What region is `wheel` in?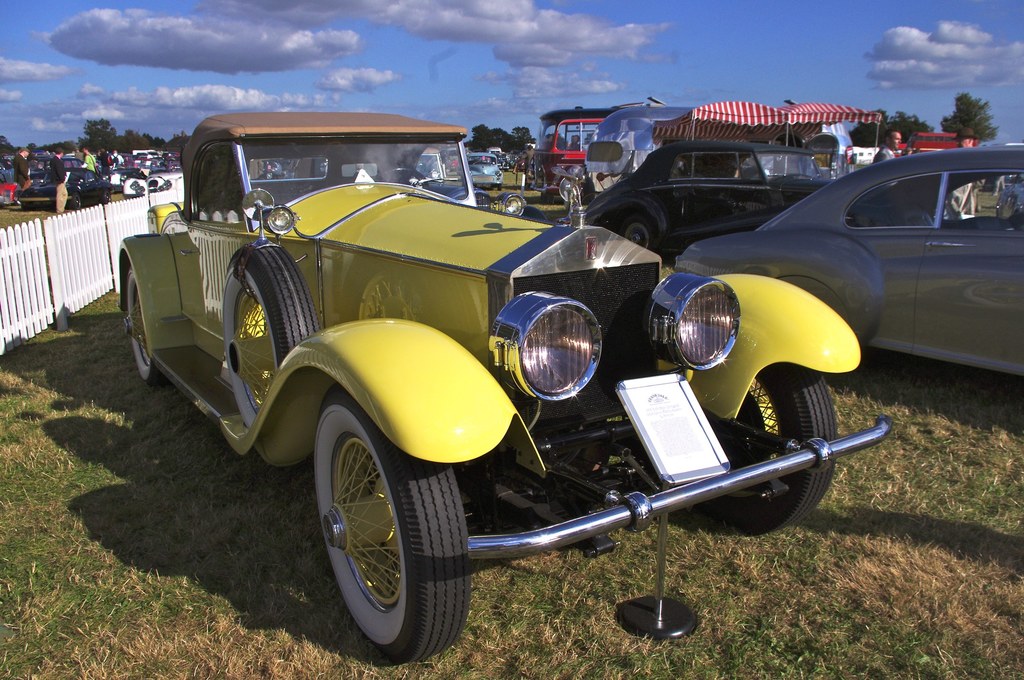
x1=372, y1=166, x2=428, y2=188.
